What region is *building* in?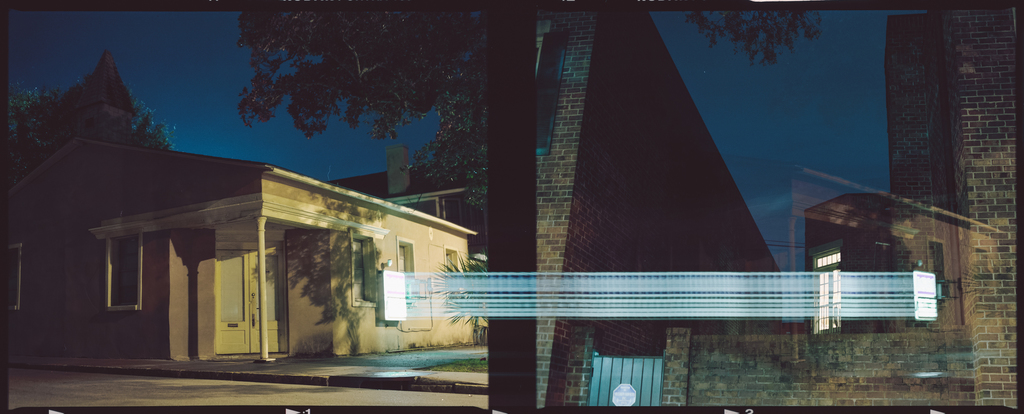
(564, 13, 1018, 408).
